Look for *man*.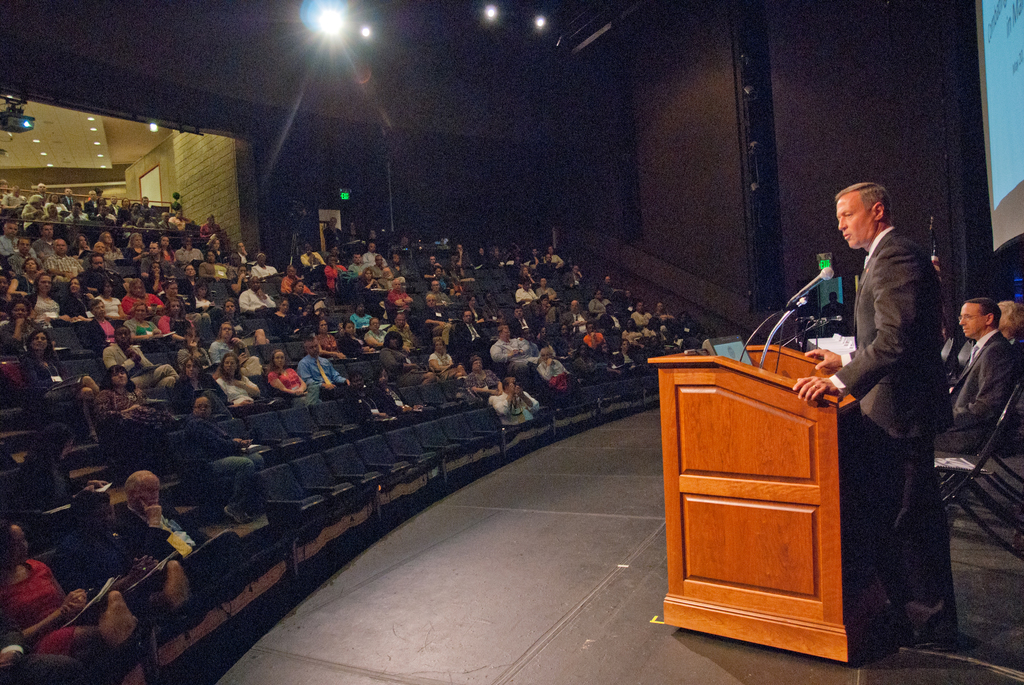
Found: [left=138, top=242, right=177, bottom=280].
